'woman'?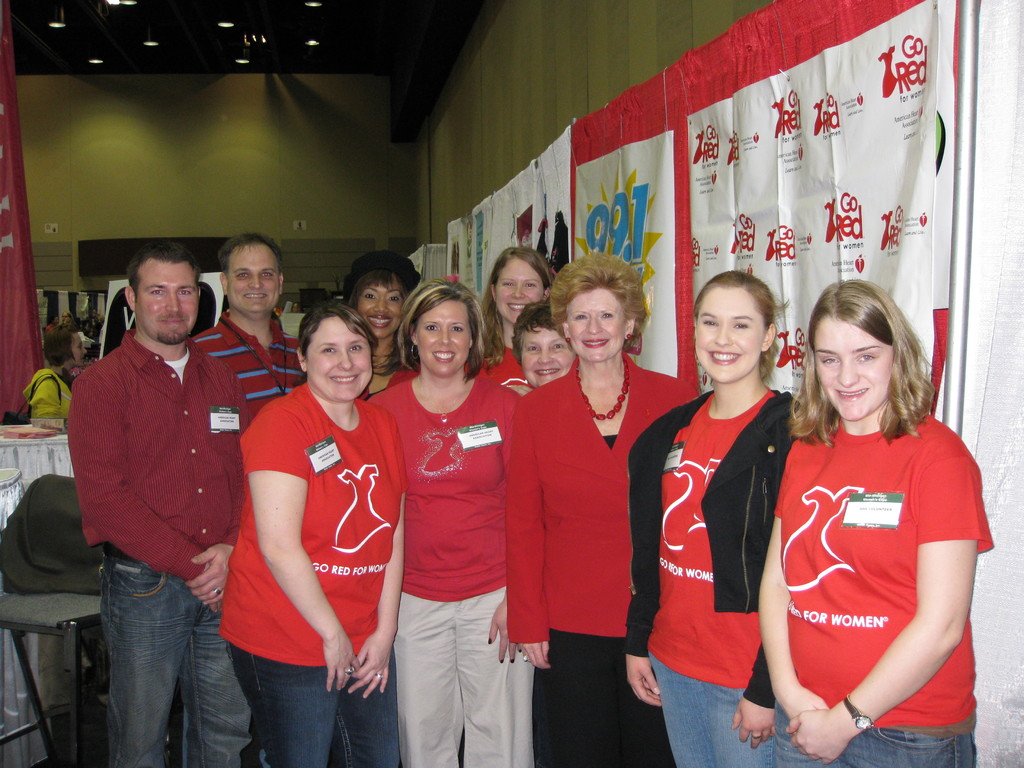
locate(501, 292, 588, 414)
